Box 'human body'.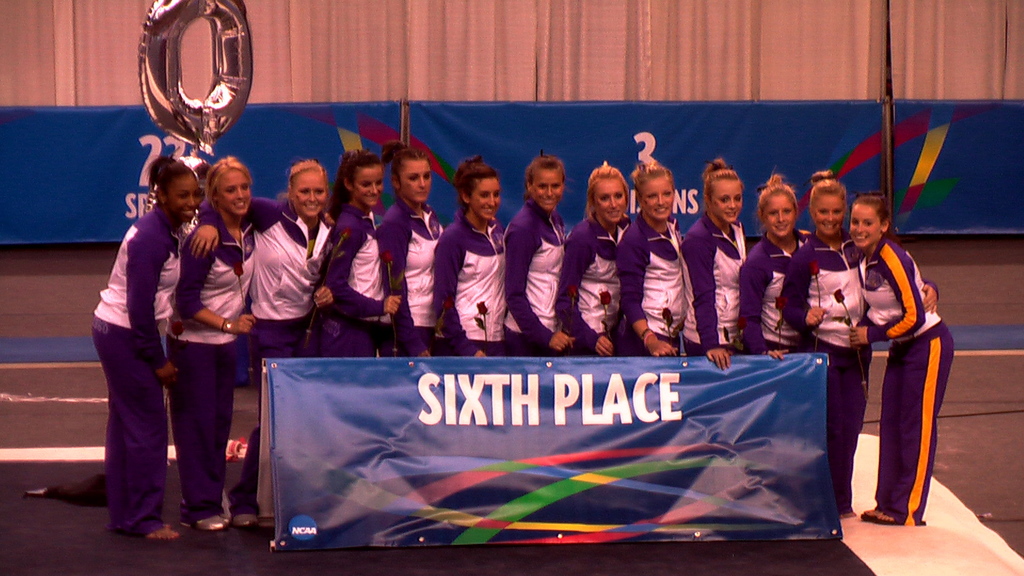
92 141 196 552.
